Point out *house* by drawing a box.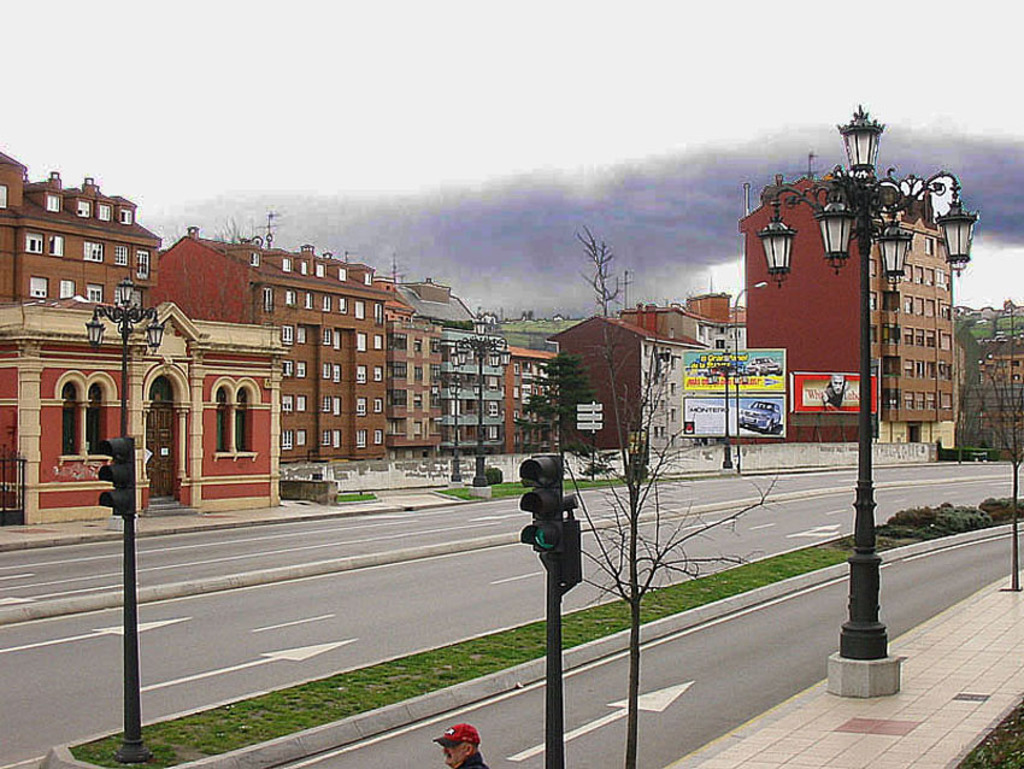
crop(960, 303, 1023, 458).
